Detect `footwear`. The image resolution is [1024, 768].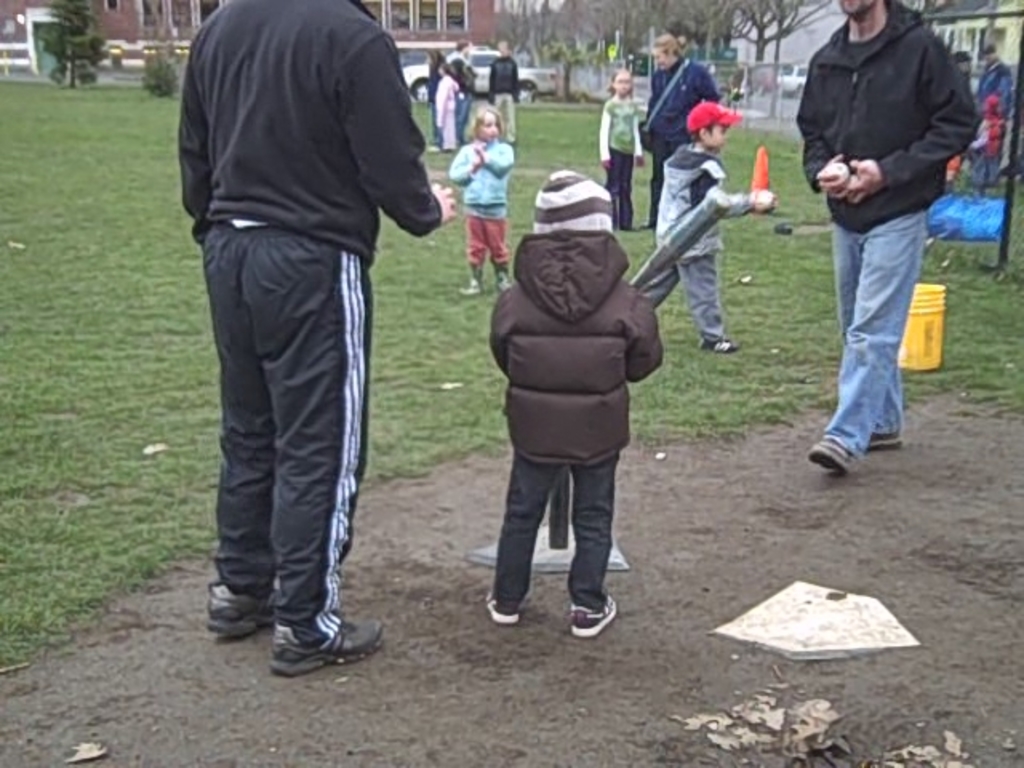
202:581:282:638.
